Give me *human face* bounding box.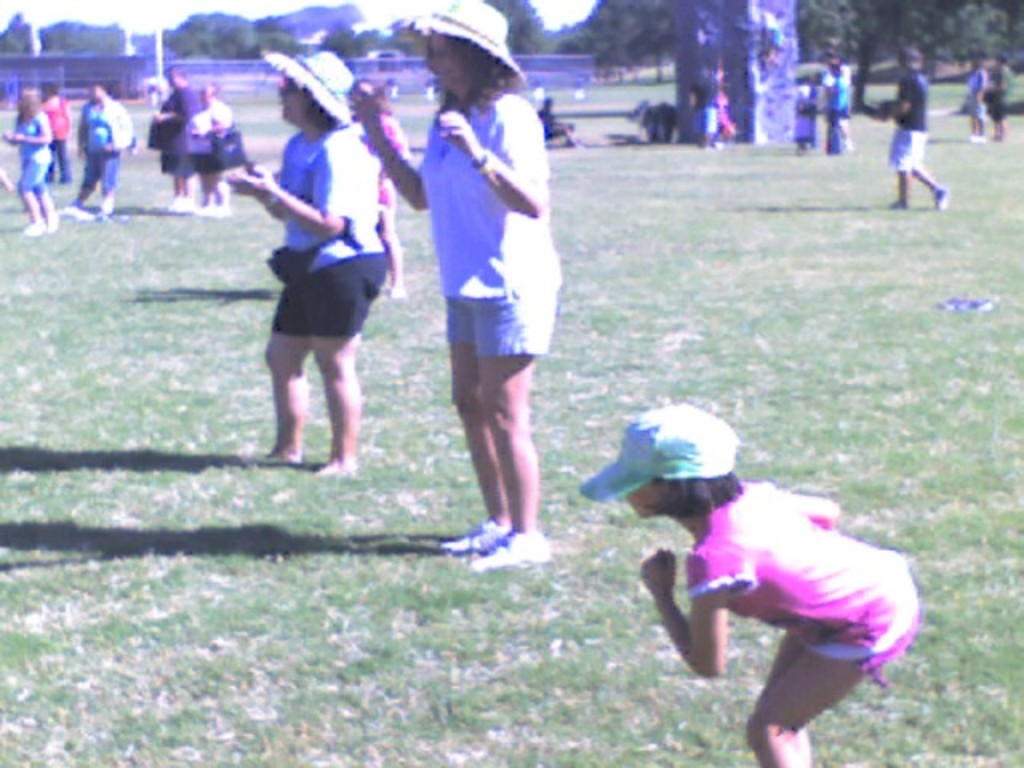
bbox=[274, 78, 306, 120].
